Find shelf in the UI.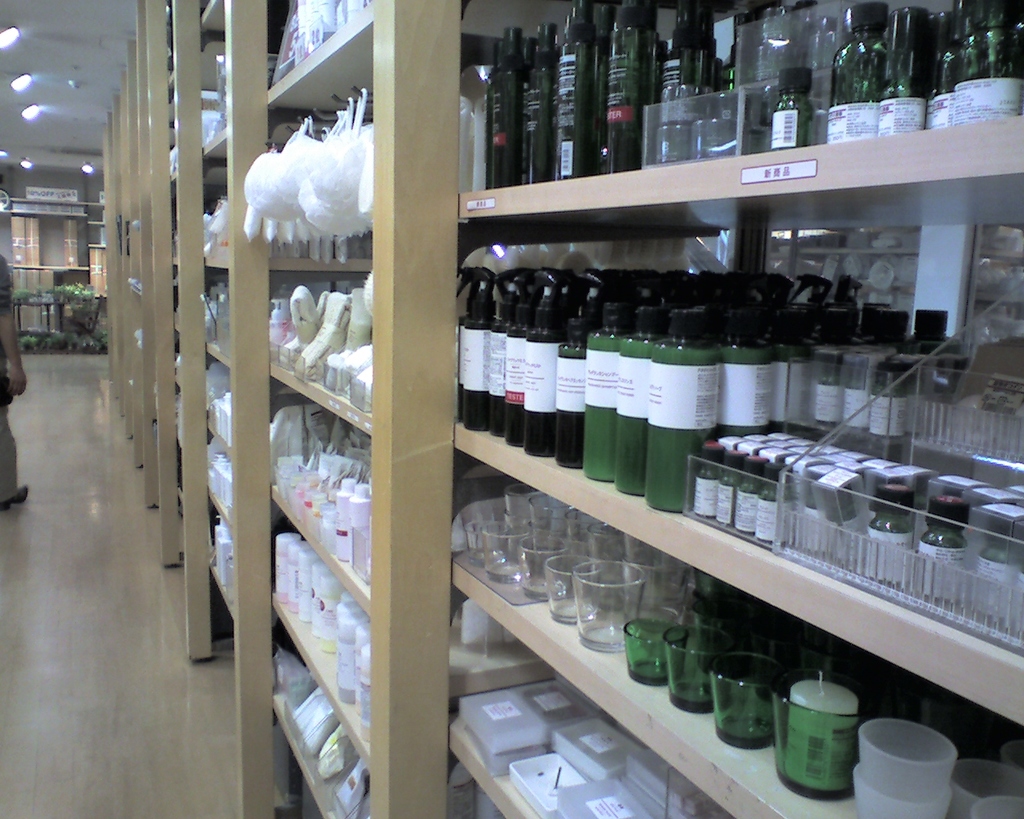
UI element at crop(455, 163, 1023, 733).
